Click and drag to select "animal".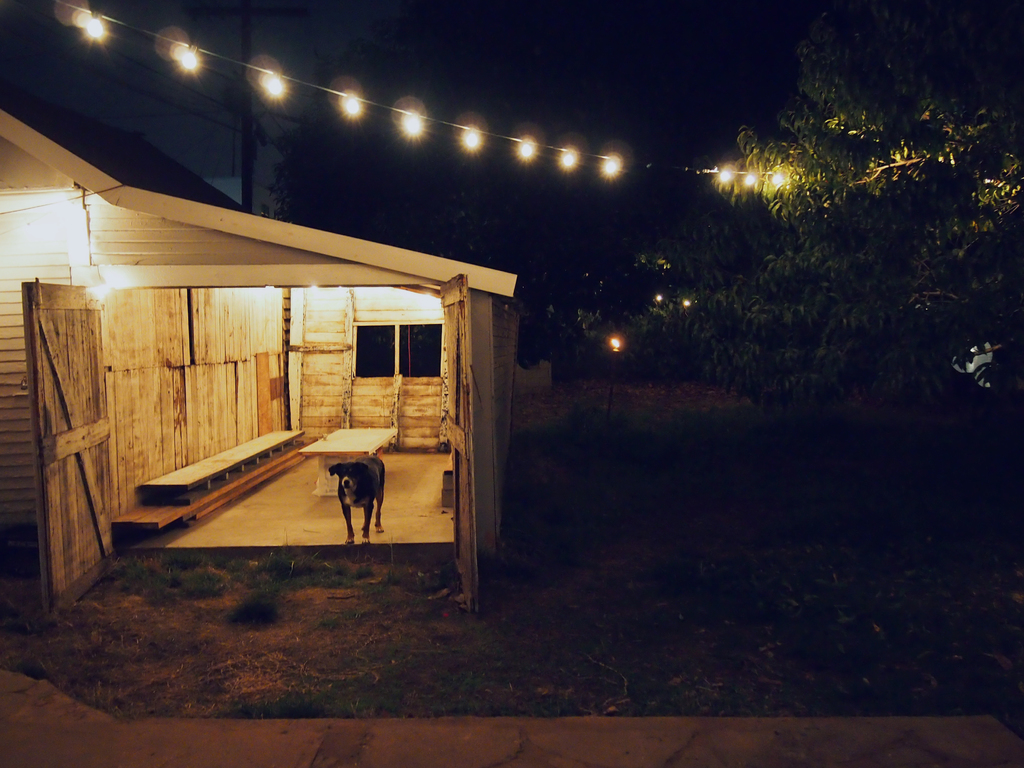
Selection: select_region(326, 455, 385, 547).
